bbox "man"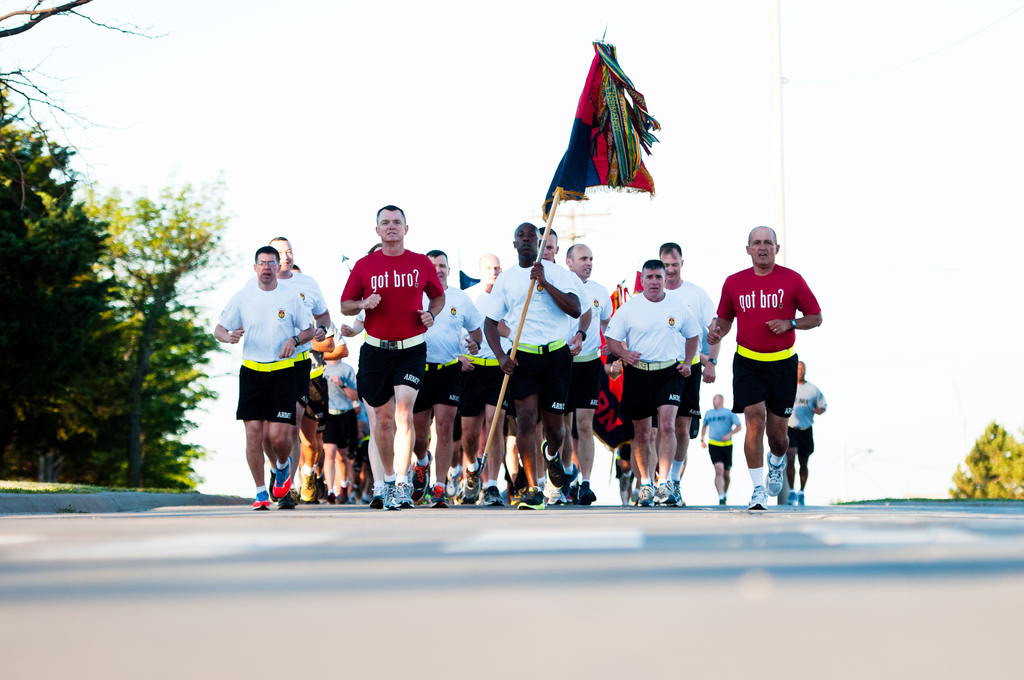
(left=561, top=241, right=615, bottom=503)
